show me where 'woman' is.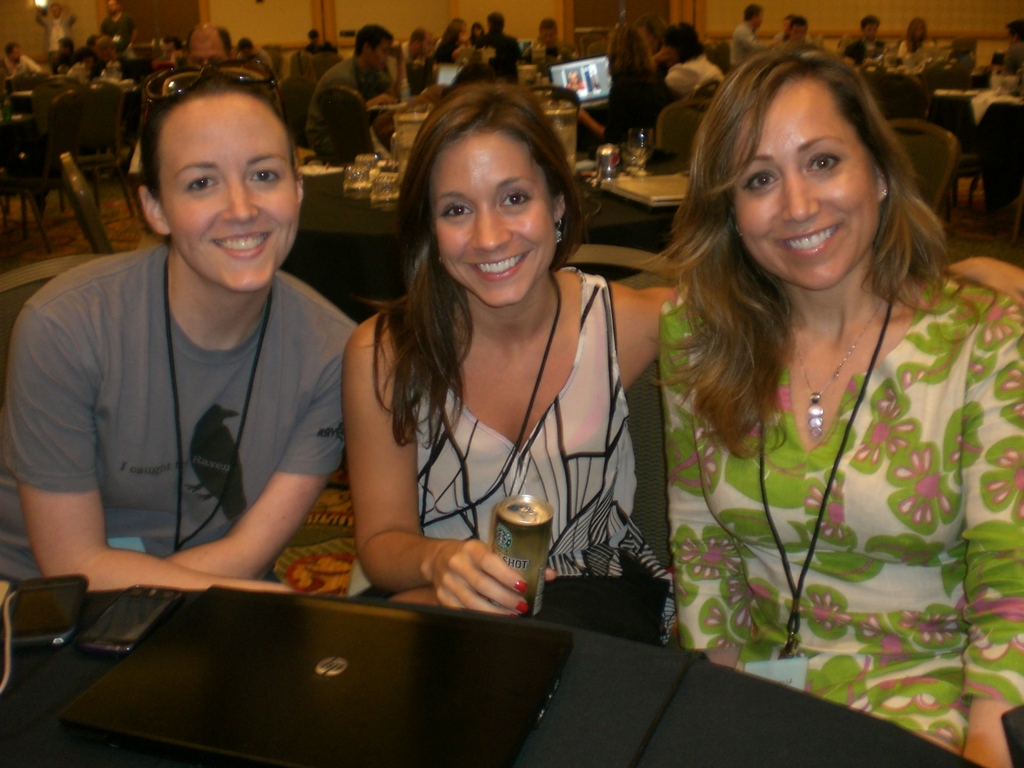
'woman' is at pyautogui.locateOnScreen(164, 31, 192, 64).
